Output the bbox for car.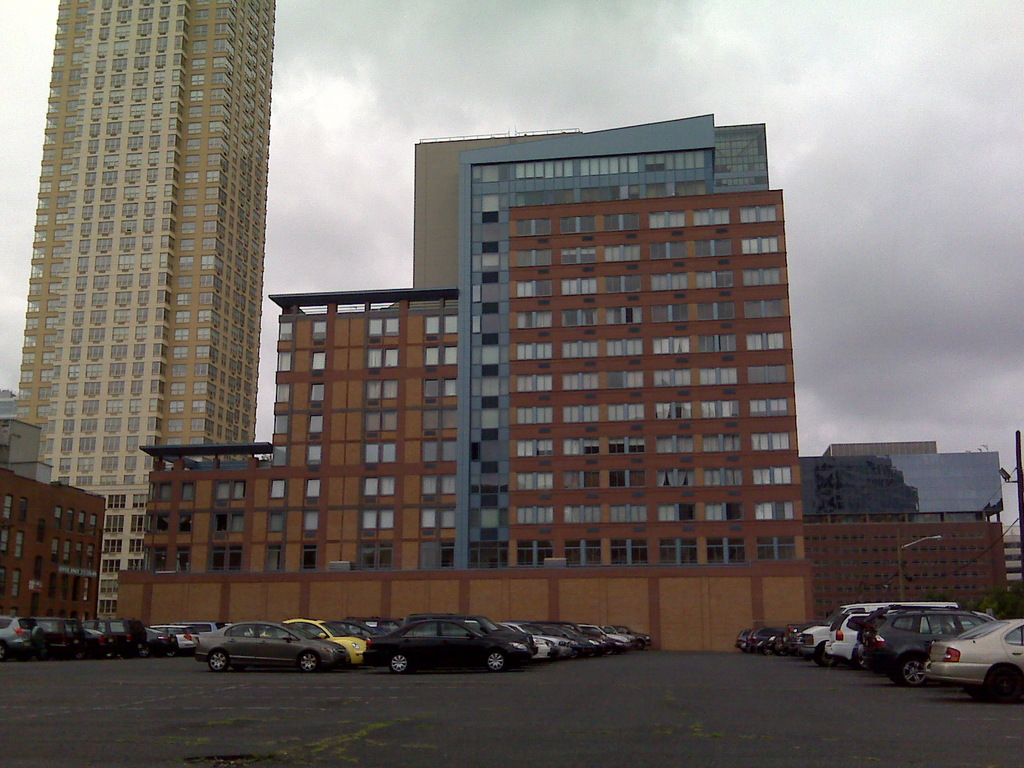
36:610:91:666.
